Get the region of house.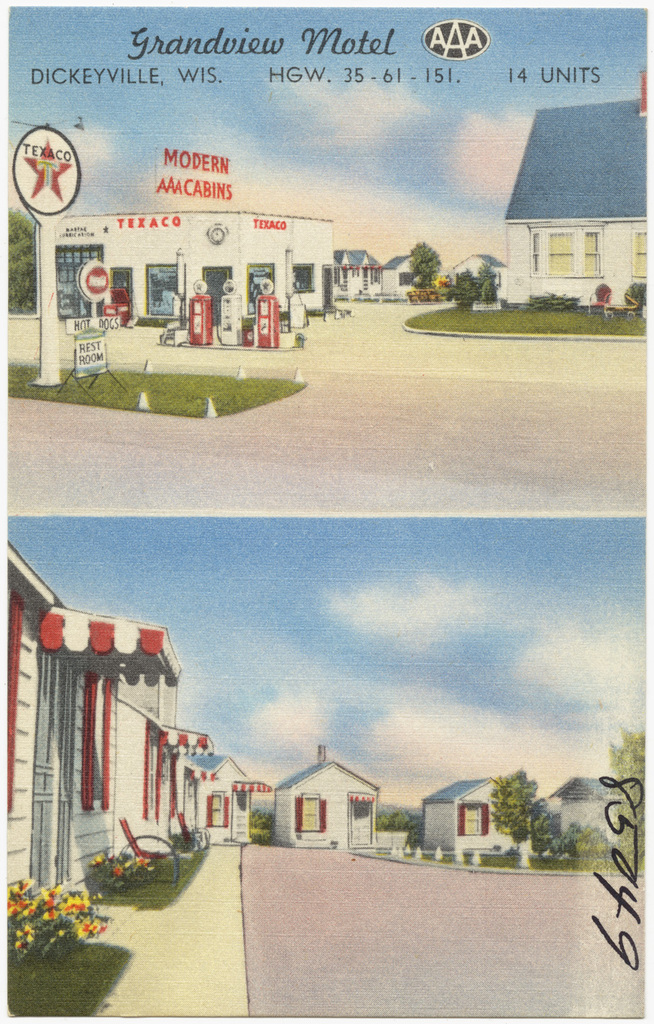
0,538,276,916.
